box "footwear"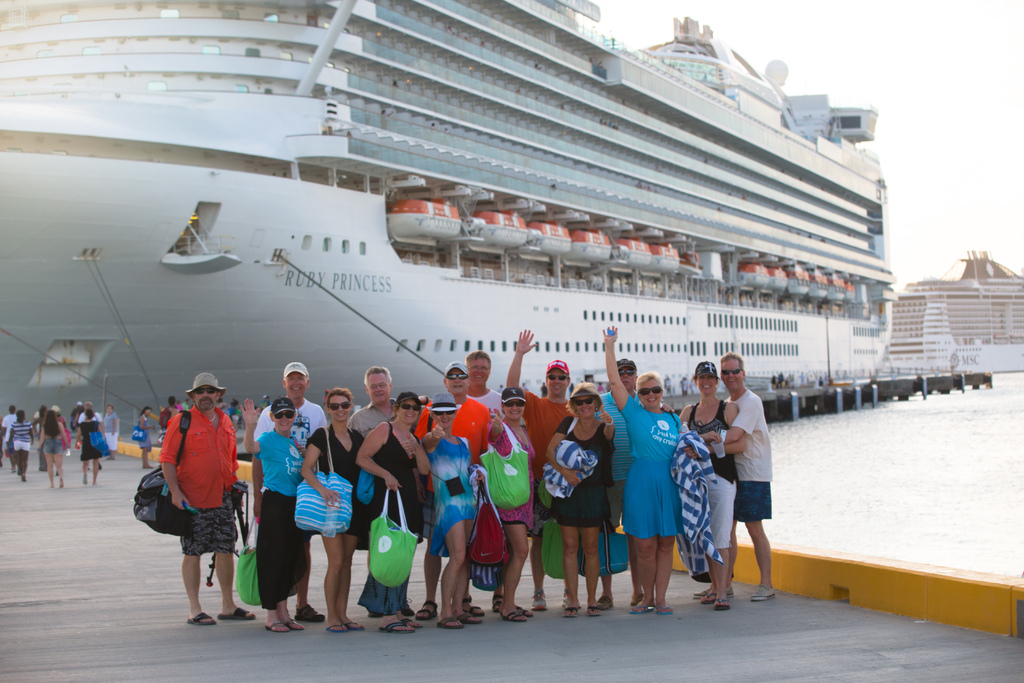
(x1=630, y1=591, x2=646, y2=607)
